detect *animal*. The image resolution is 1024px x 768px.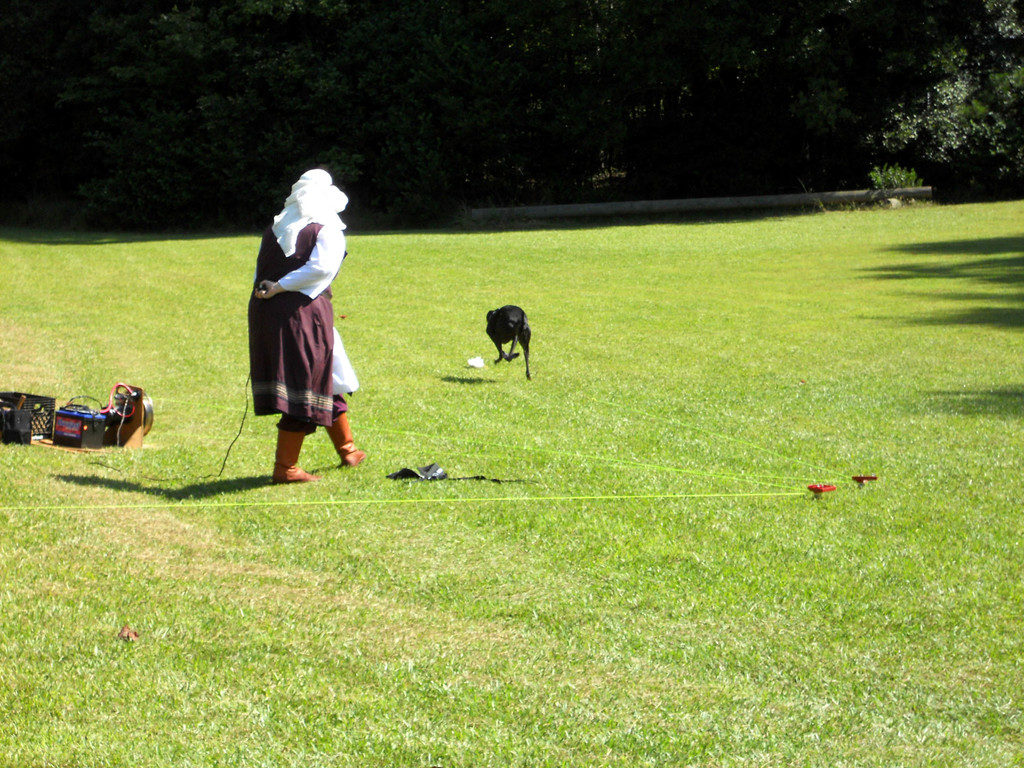
<box>476,303,532,385</box>.
